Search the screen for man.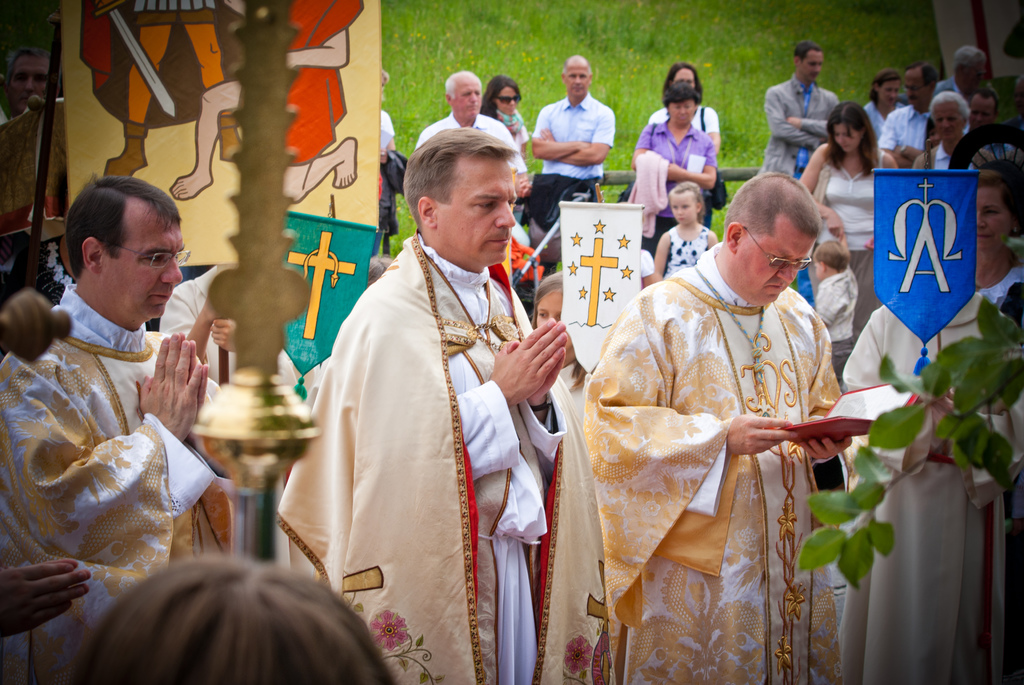
Found at 0/173/246/684.
